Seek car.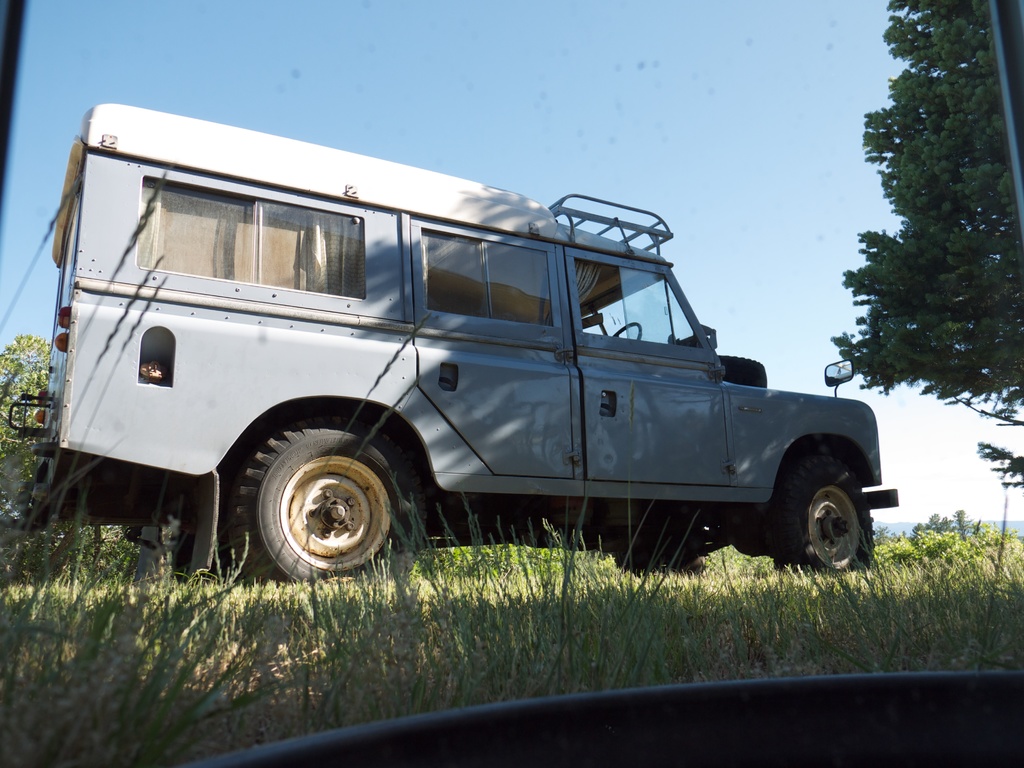
x1=28 y1=138 x2=884 y2=616.
